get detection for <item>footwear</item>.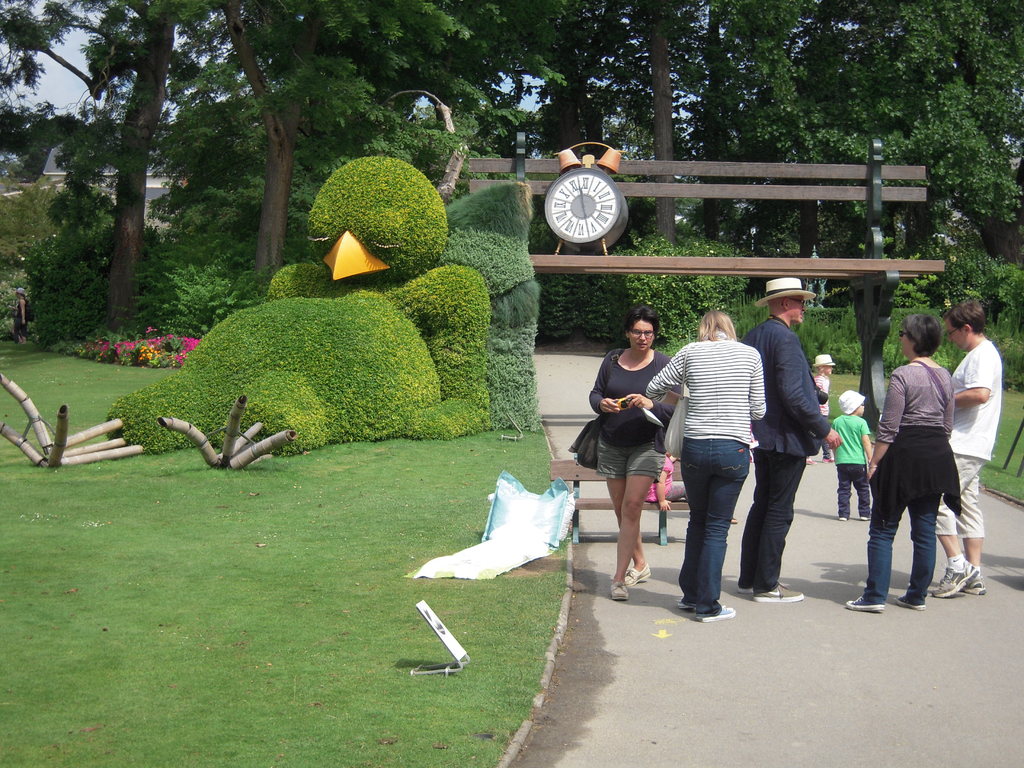
Detection: 806/454/816/466.
